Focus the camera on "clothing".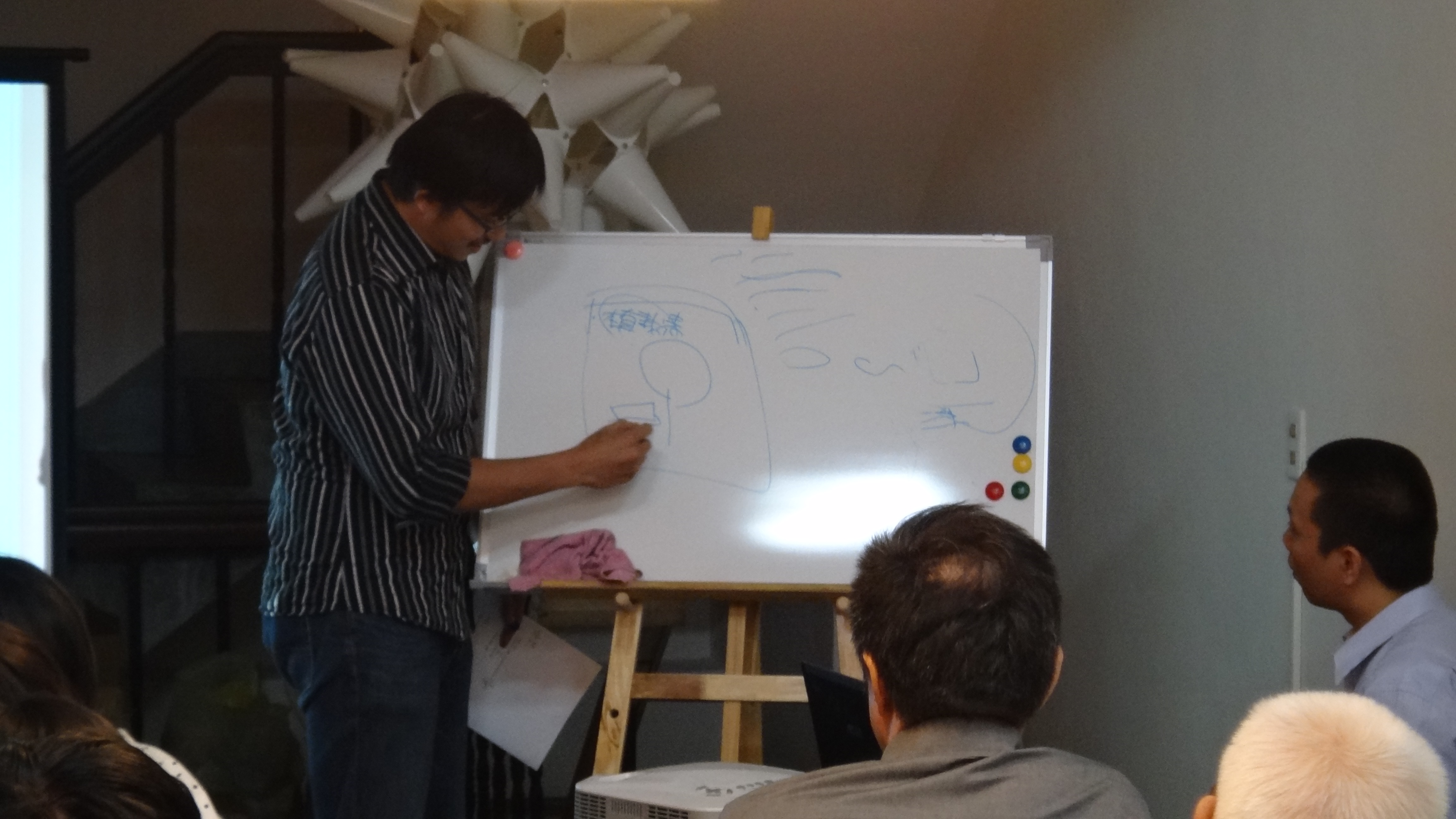
Focus region: left=228, top=228, right=366, bottom=258.
